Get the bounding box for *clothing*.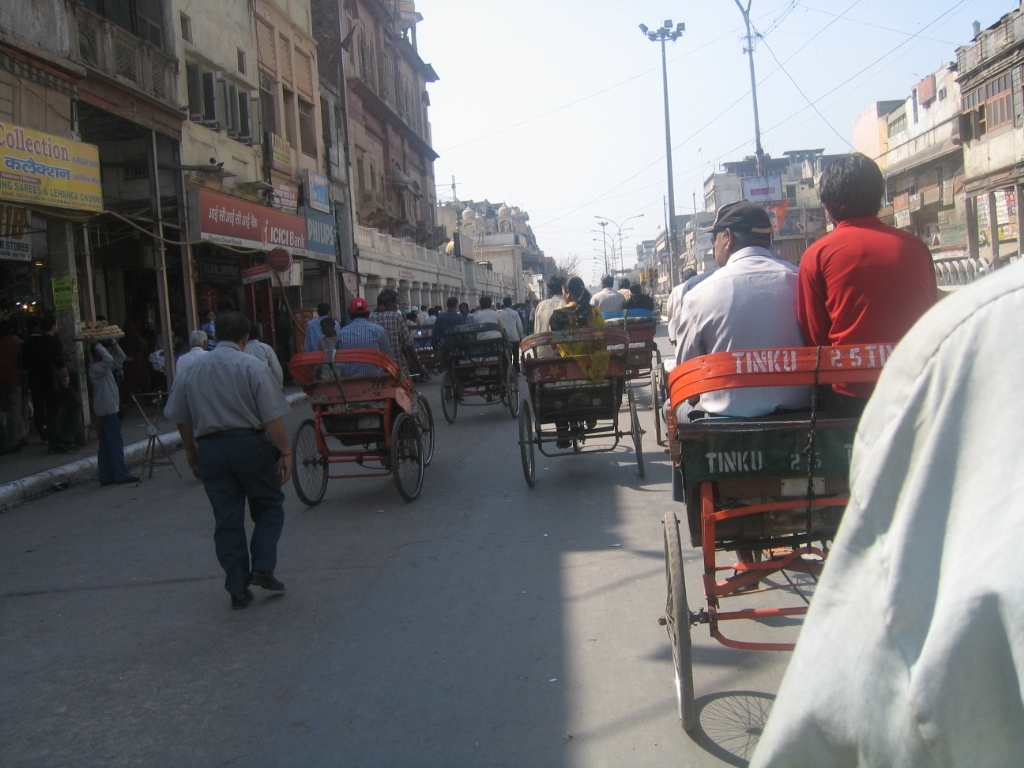
bbox=(335, 311, 396, 376).
